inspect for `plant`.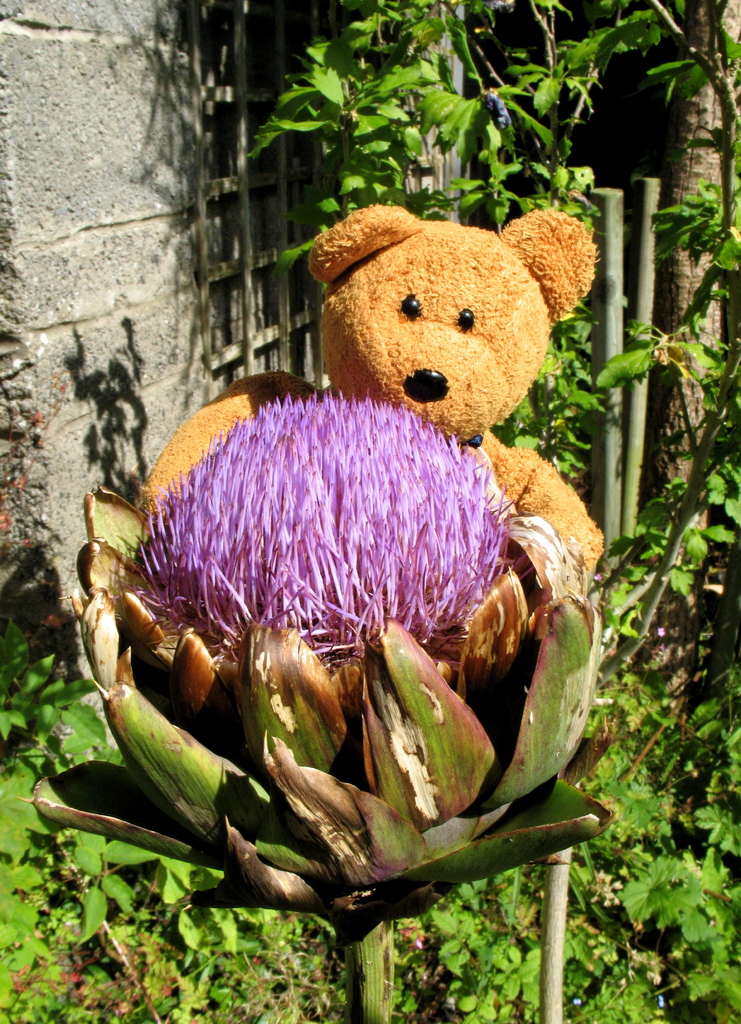
Inspection: (x1=70, y1=833, x2=152, y2=939).
